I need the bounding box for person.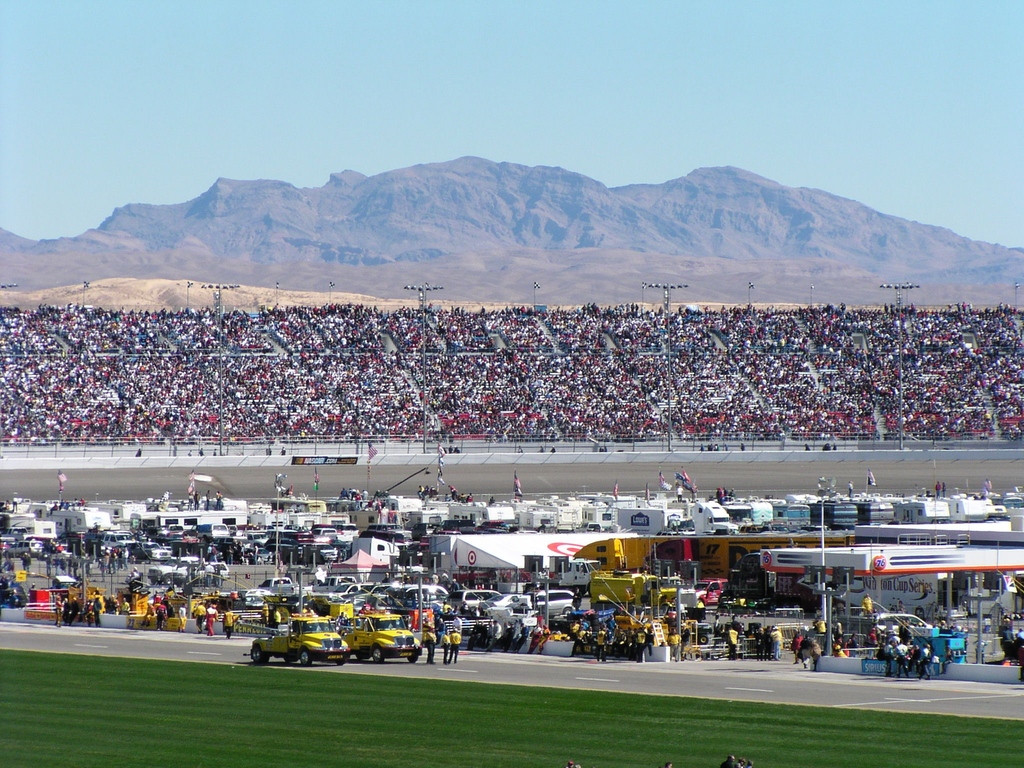
Here it is: pyautogui.locateOnScreen(450, 628, 461, 662).
